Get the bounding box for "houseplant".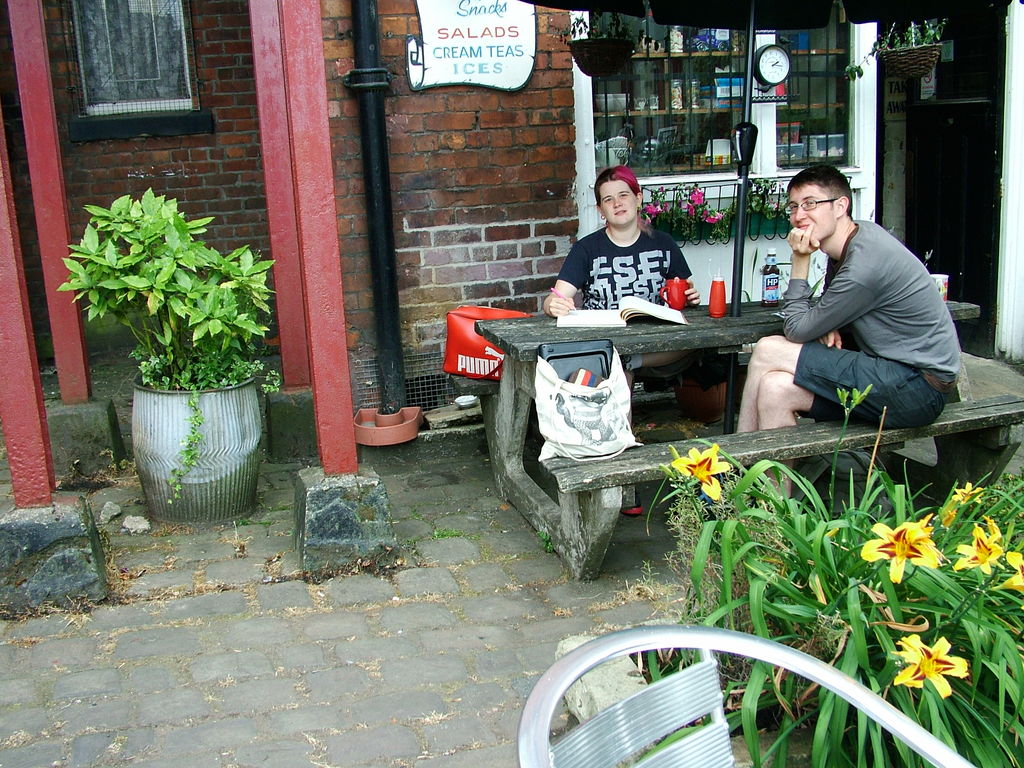
<bbox>845, 20, 949, 77</bbox>.
